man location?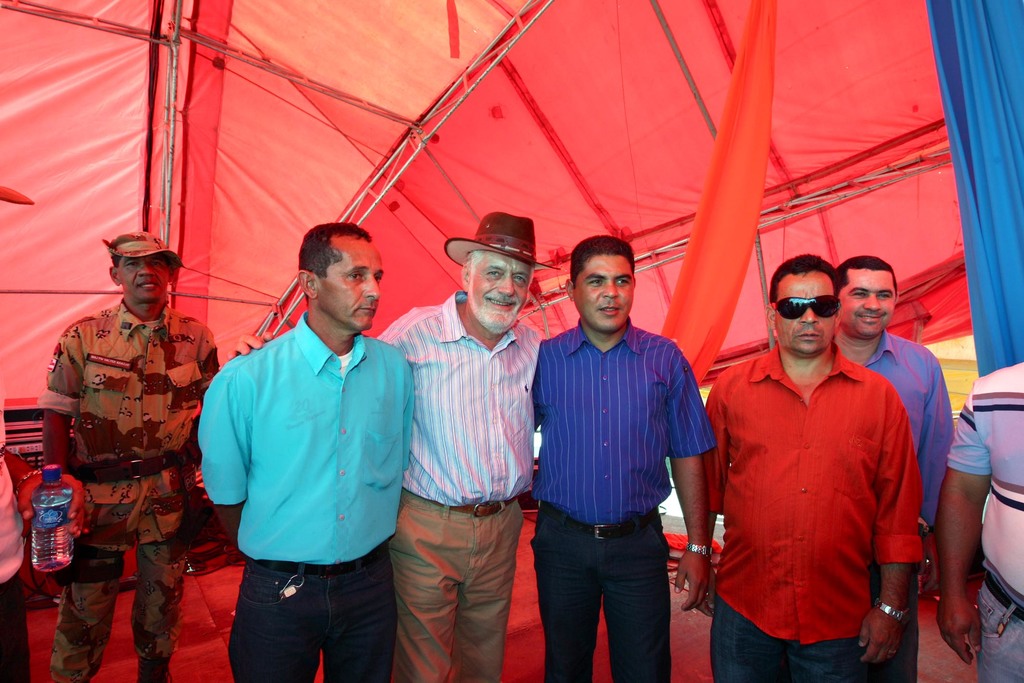
l=938, t=366, r=1023, b=682
